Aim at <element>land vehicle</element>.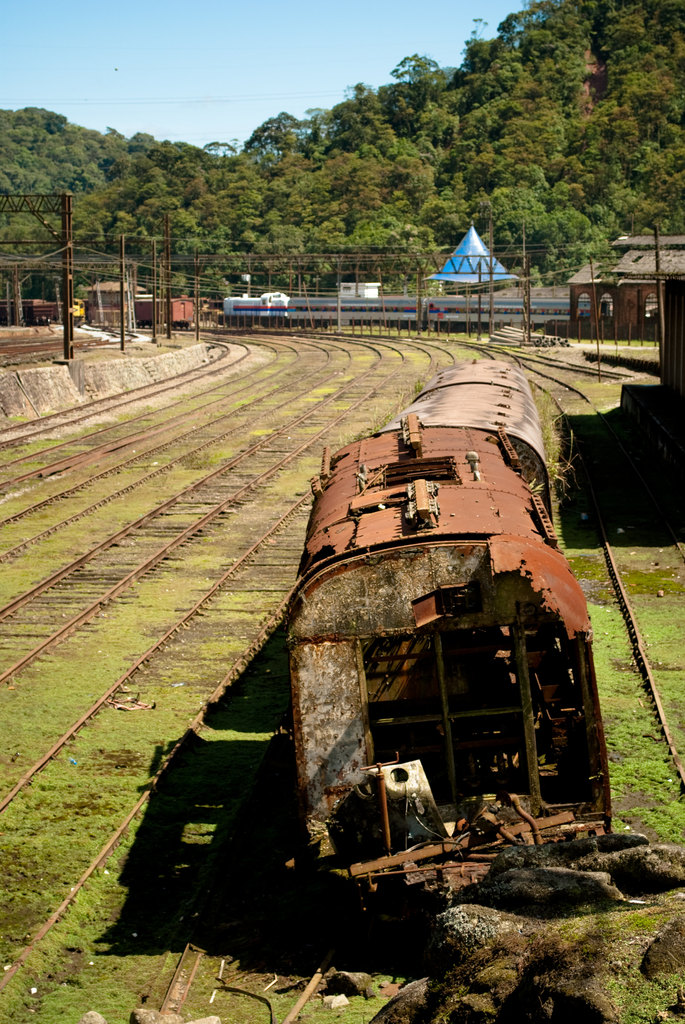
Aimed at pyautogui.locateOnScreen(130, 298, 194, 330).
